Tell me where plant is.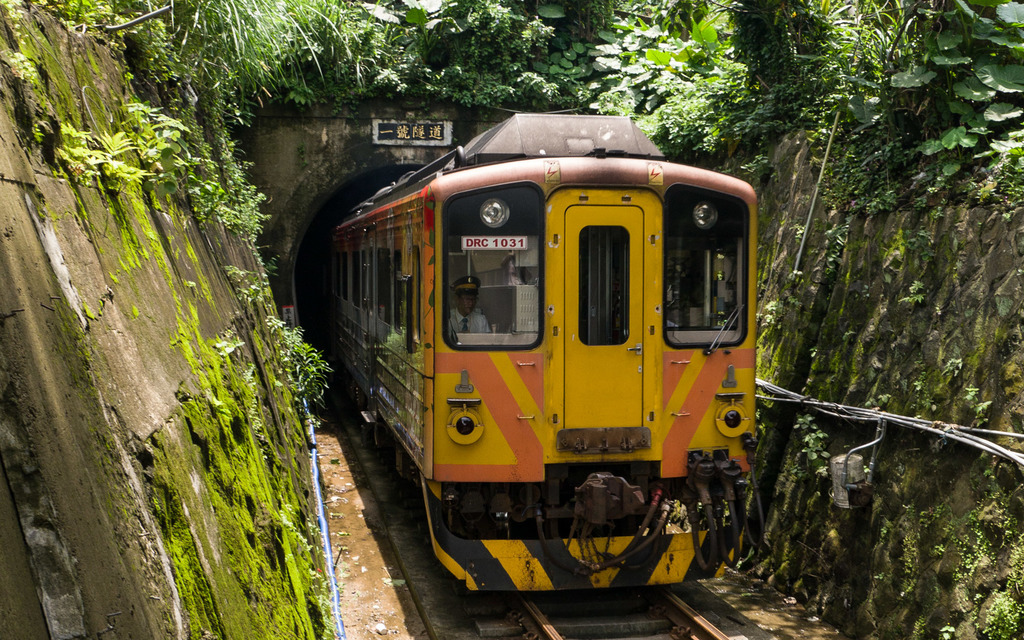
plant is at {"x1": 808, "y1": 342, "x2": 823, "y2": 354}.
